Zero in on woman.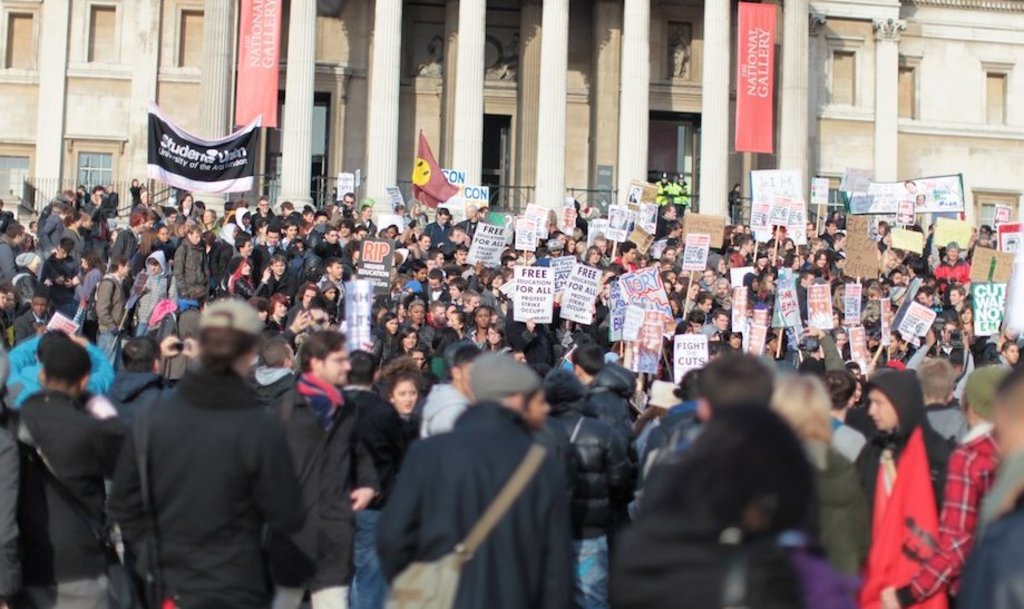
Zeroed in: locate(415, 237, 435, 259).
